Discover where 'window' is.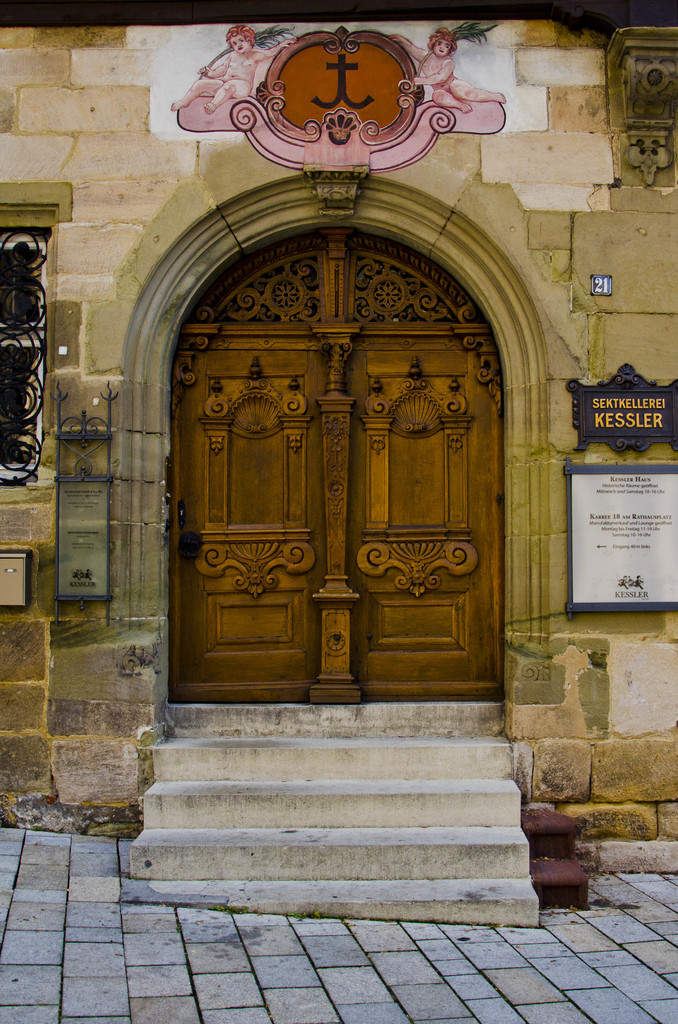
Discovered at 0 182 65 490.
